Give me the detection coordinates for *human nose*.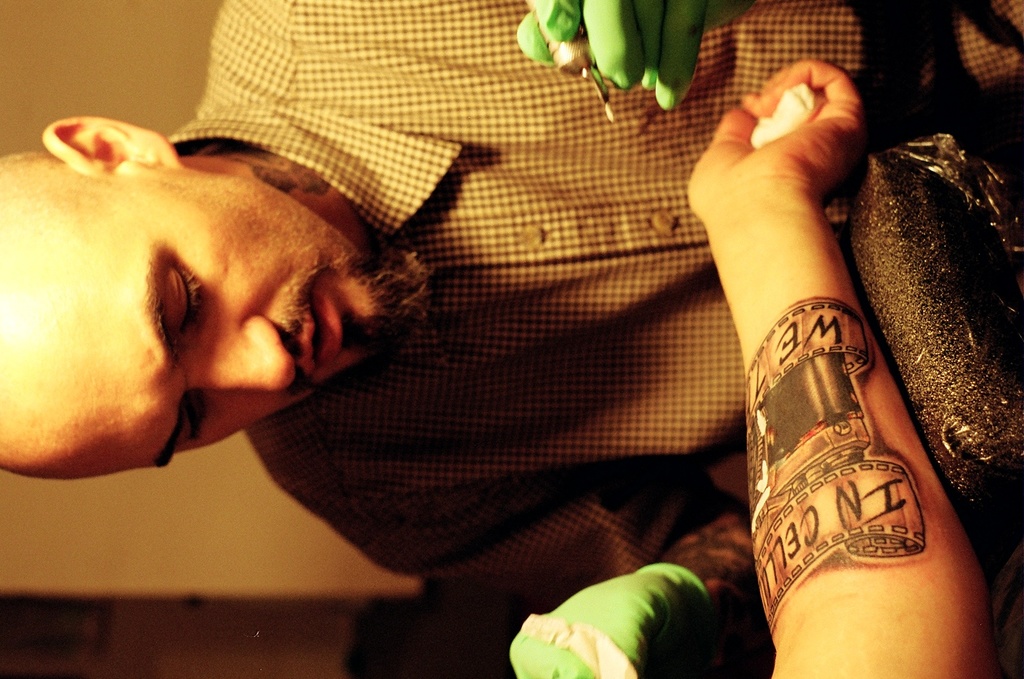
x1=184 y1=310 x2=296 y2=395.
